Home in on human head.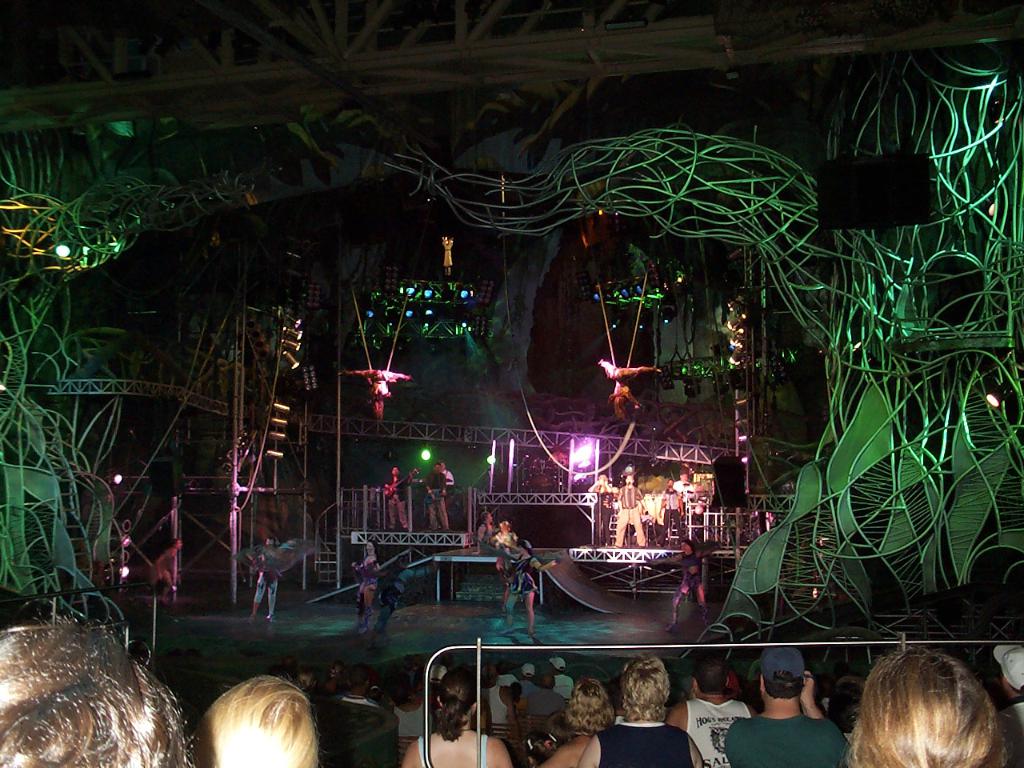
Homed in at locate(286, 654, 294, 670).
